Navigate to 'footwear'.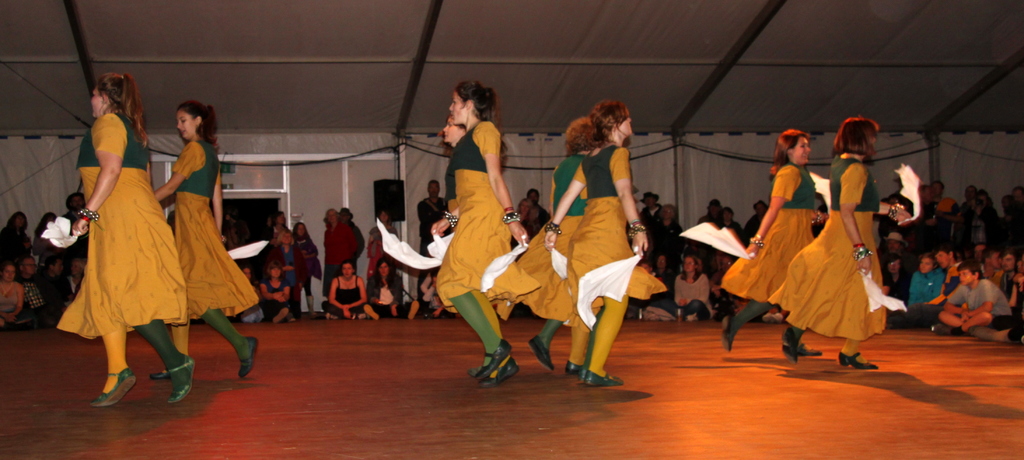
Navigation target: <box>150,366,168,380</box>.
